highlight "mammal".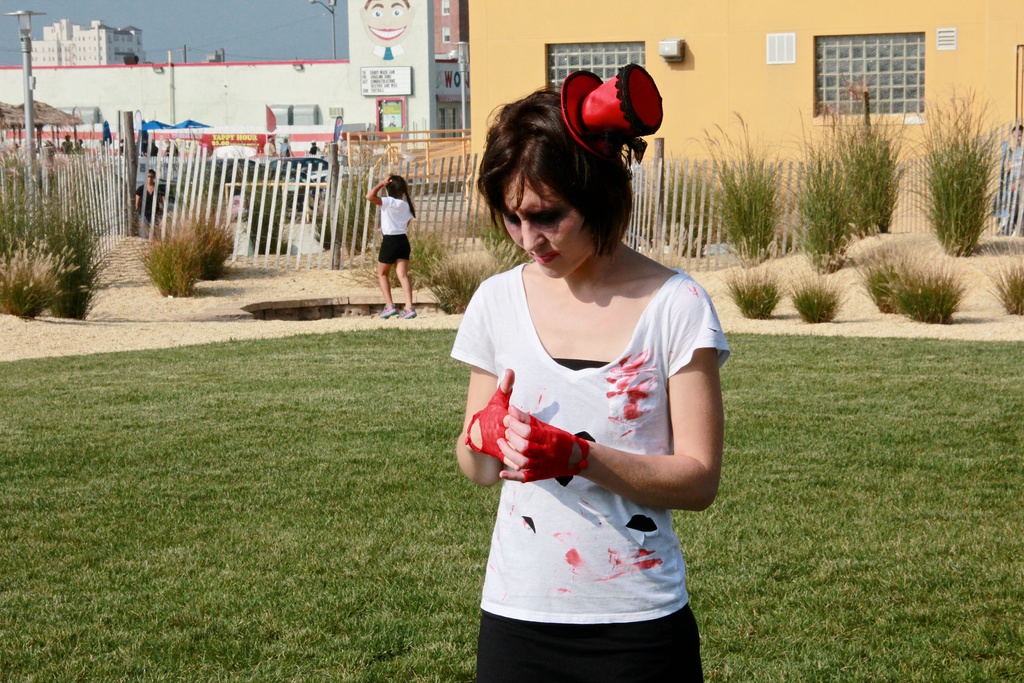
Highlighted region: Rect(135, 176, 169, 236).
